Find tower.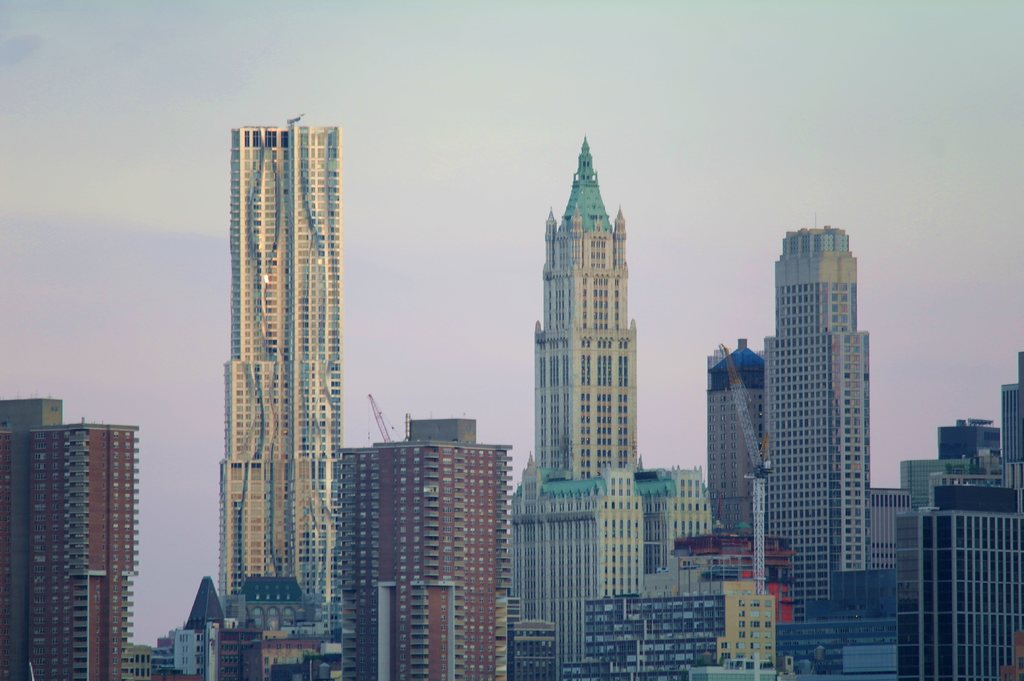
<region>758, 228, 863, 611</region>.
